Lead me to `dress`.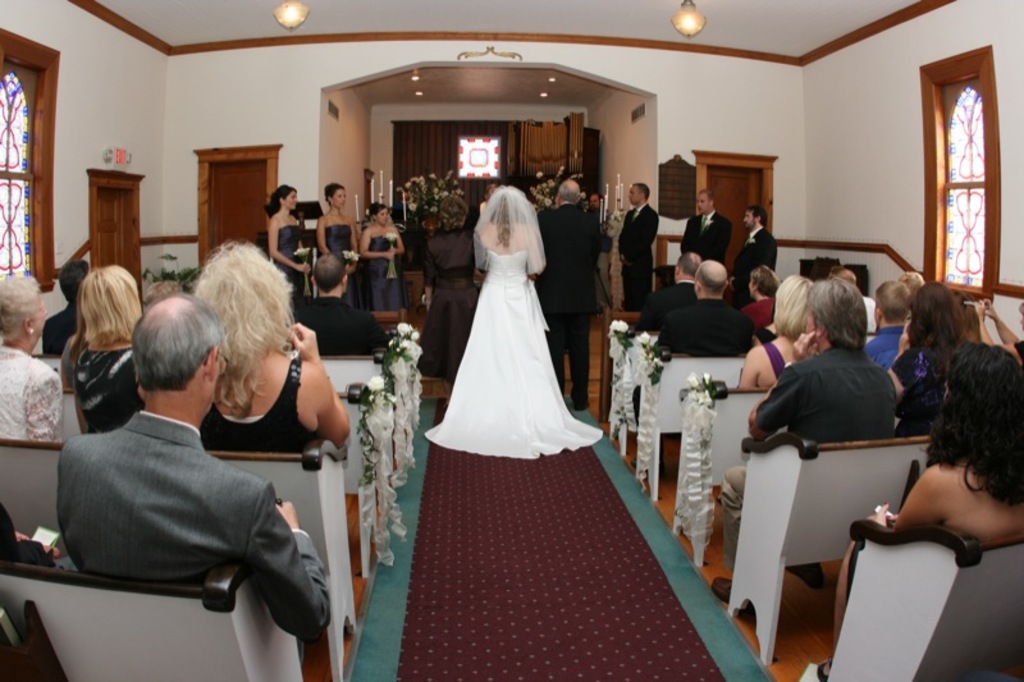
Lead to bbox(424, 184, 603, 454).
